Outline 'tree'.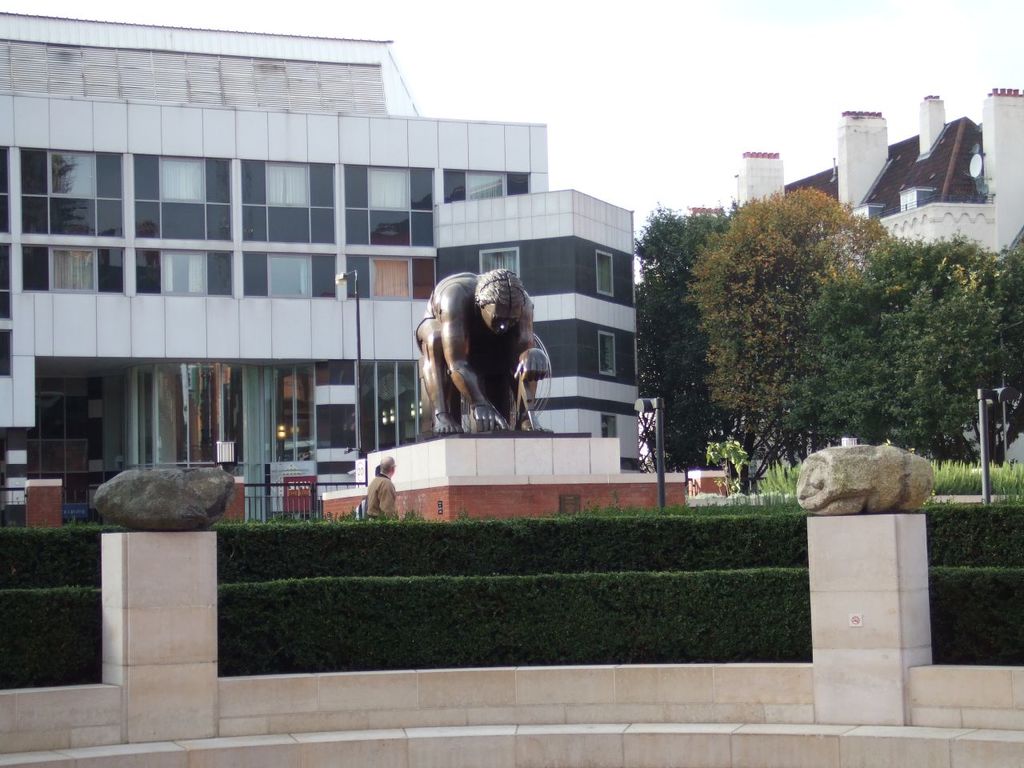
Outline: crop(626, 162, 994, 490).
